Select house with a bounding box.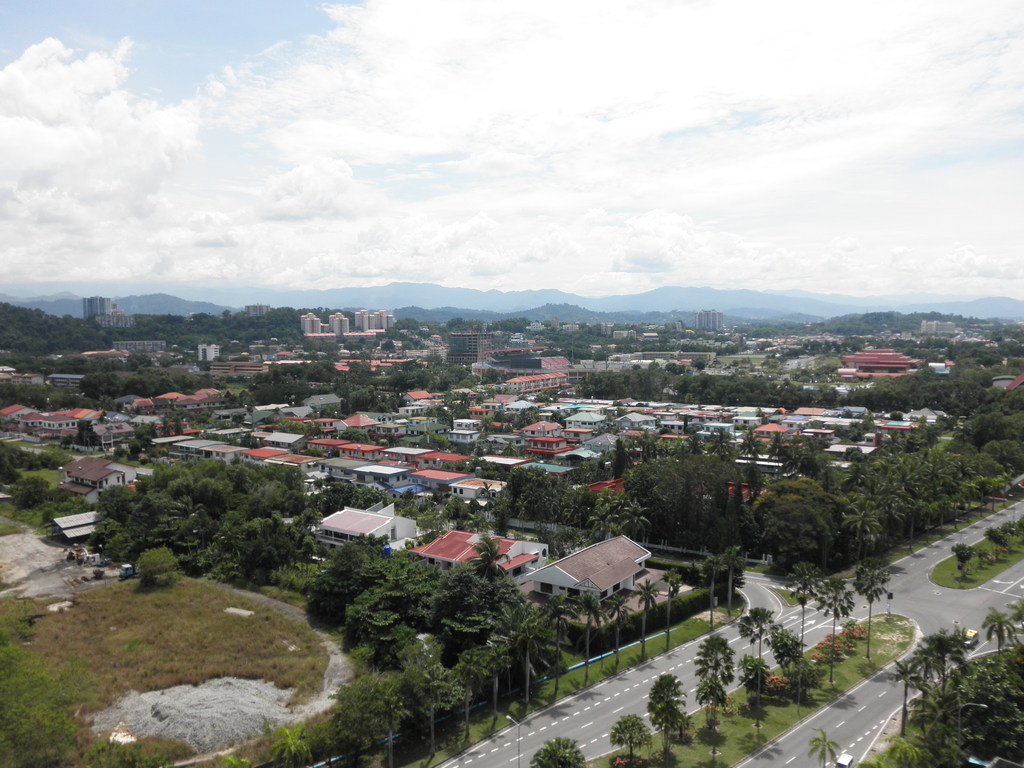
301,306,394,337.
